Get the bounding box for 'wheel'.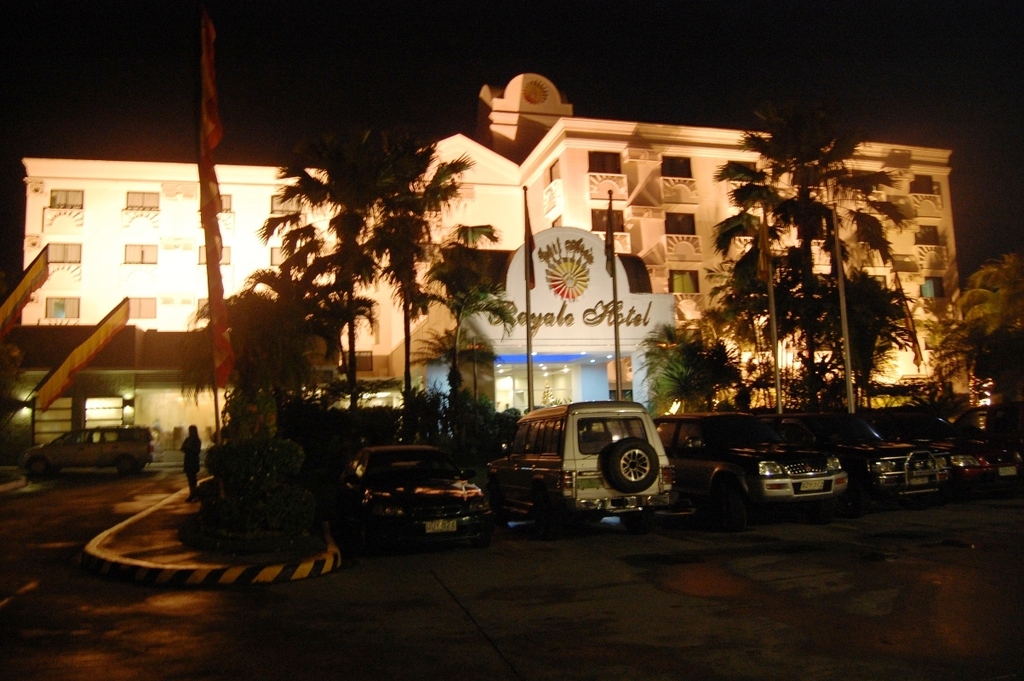
left=710, top=479, right=758, bottom=524.
